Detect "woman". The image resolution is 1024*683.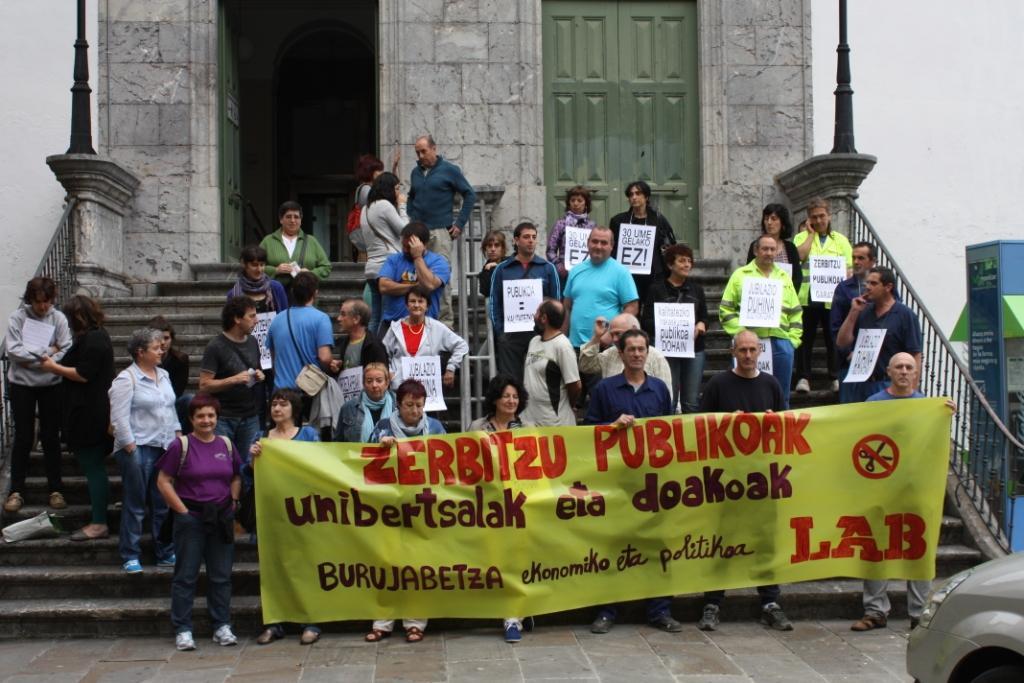
<box>544,185,600,290</box>.
